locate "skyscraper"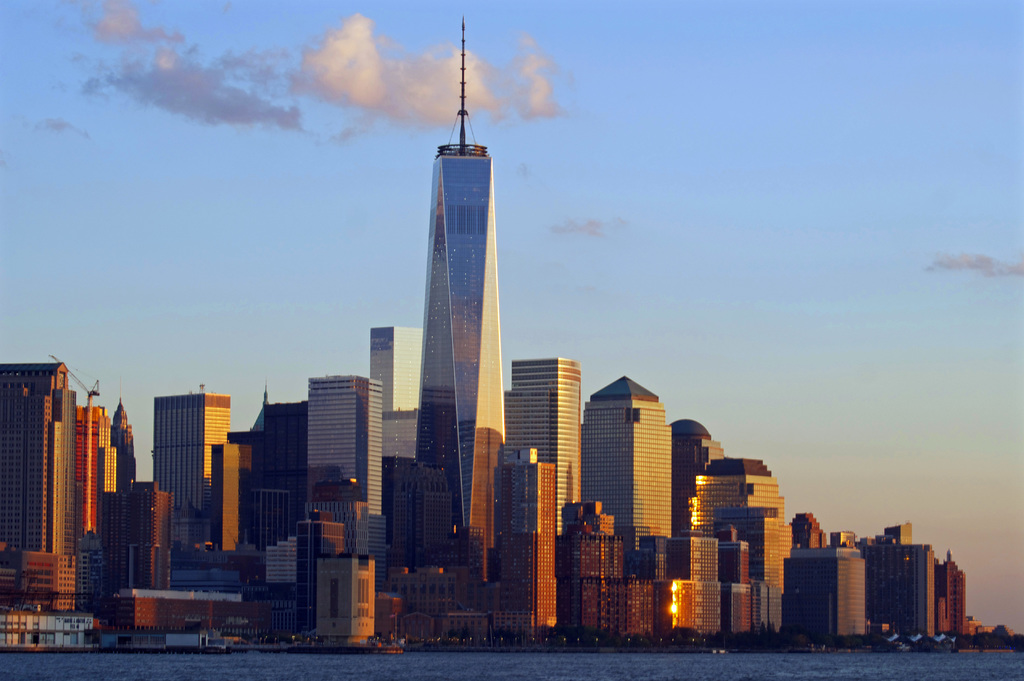
BBox(365, 322, 431, 573)
